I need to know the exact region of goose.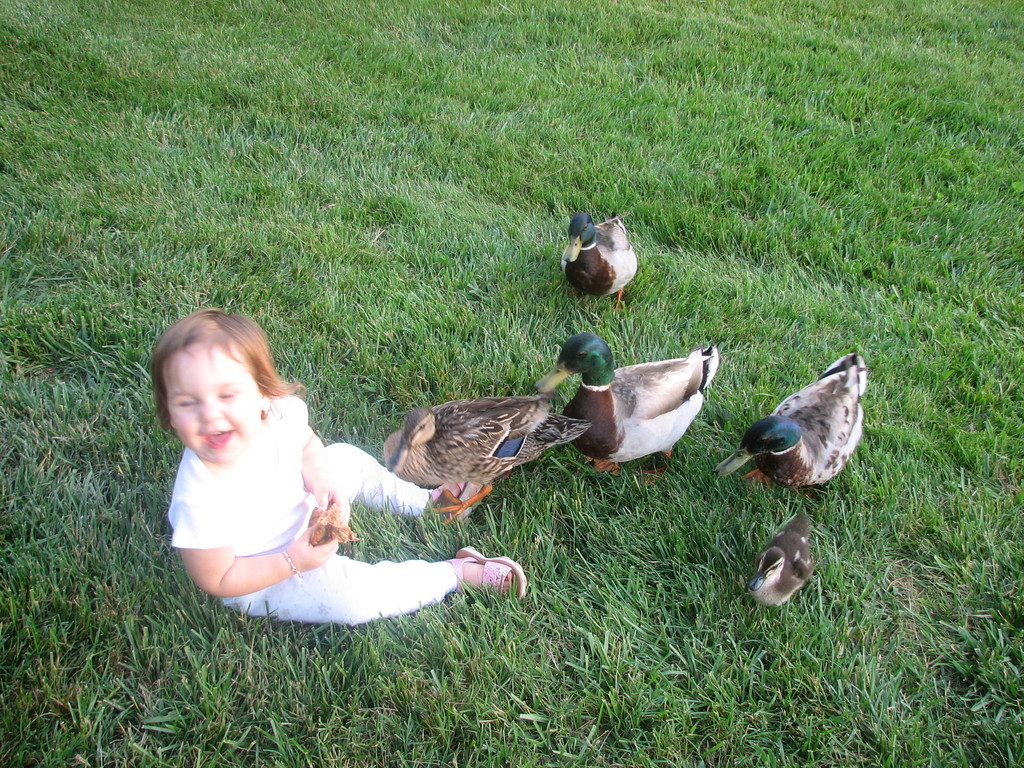
Region: [744, 517, 813, 605].
